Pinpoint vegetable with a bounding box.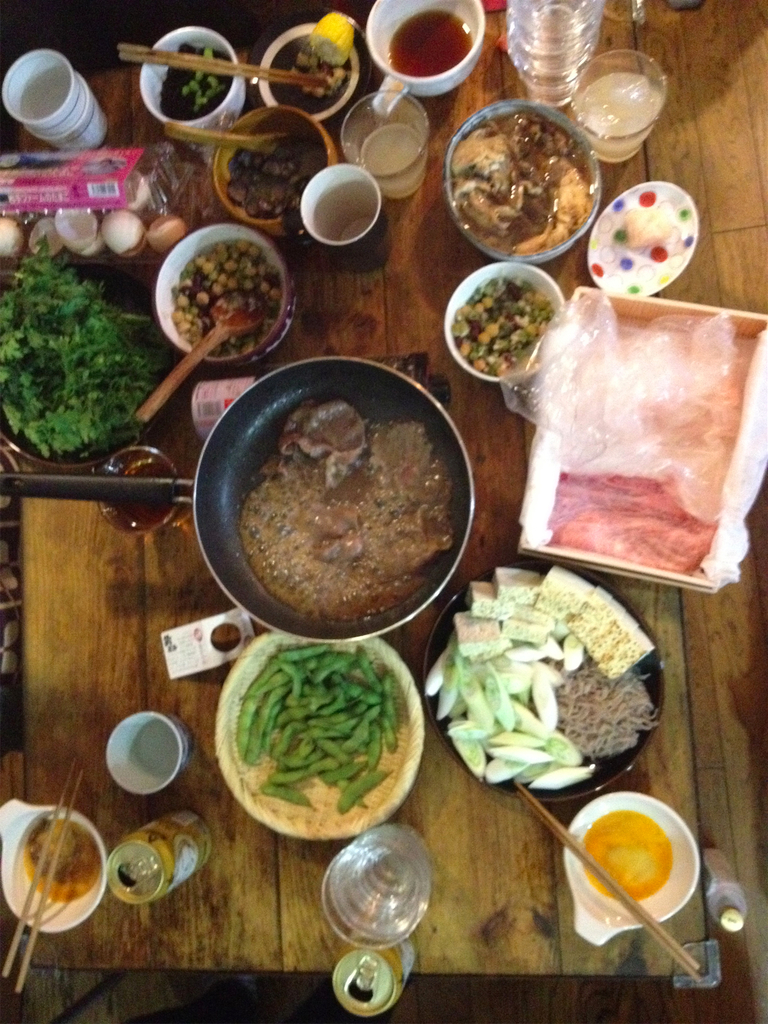
bbox=(447, 278, 556, 378).
